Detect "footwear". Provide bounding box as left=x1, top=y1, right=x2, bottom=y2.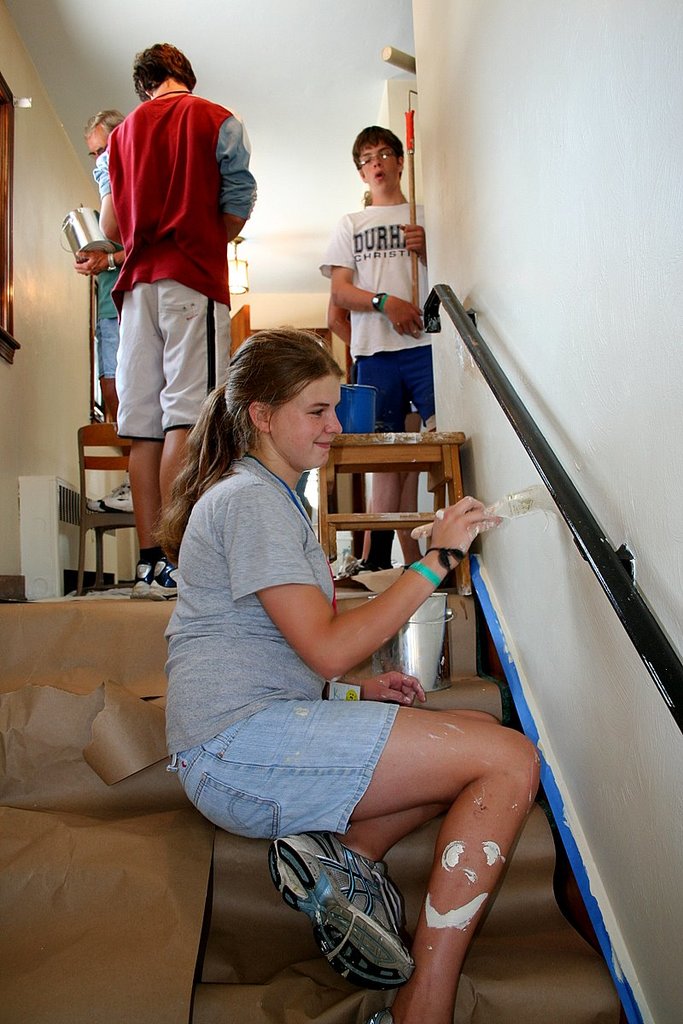
left=148, top=560, right=181, bottom=597.
